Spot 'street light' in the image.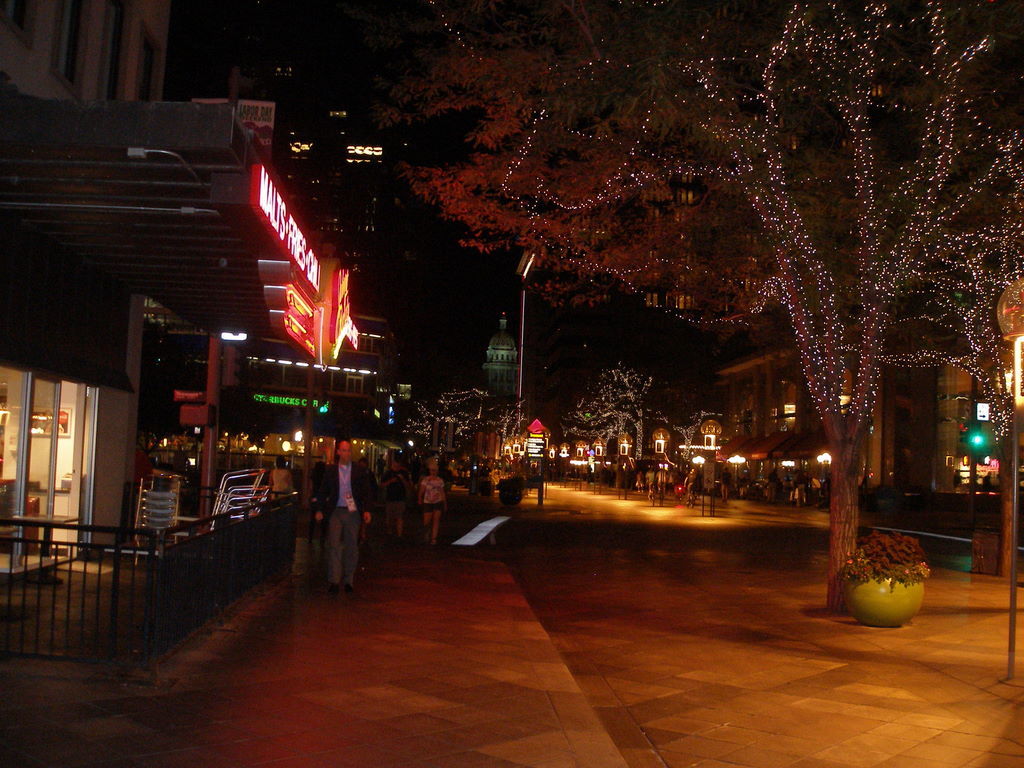
'street light' found at (x1=969, y1=431, x2=986, y2=450).
